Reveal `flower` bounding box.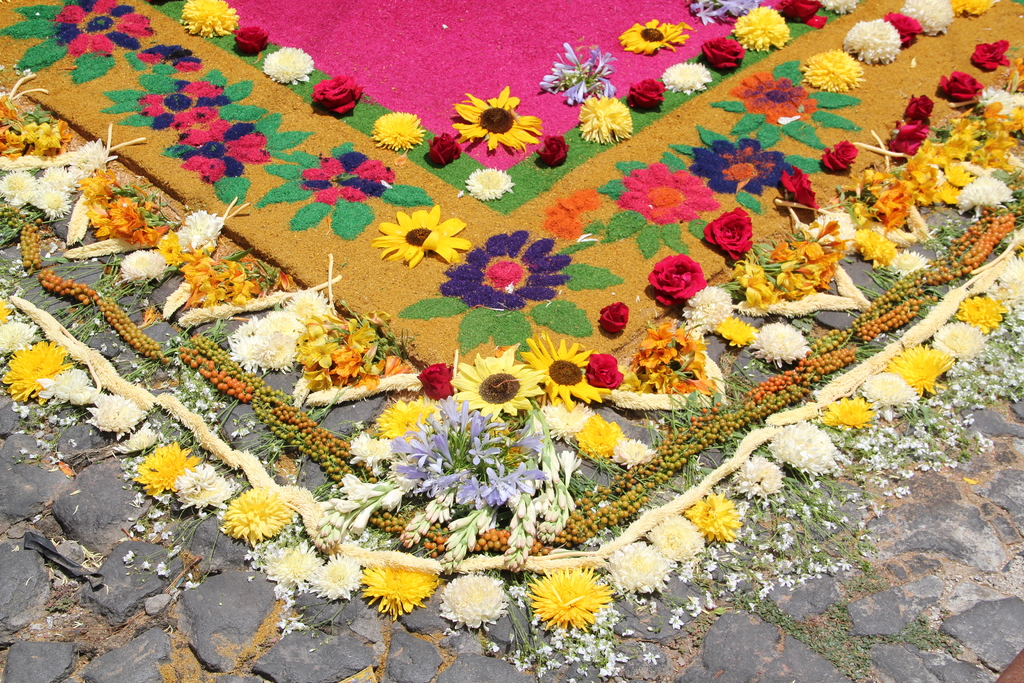
Revealed: <box>257,529,305,600</box>.
